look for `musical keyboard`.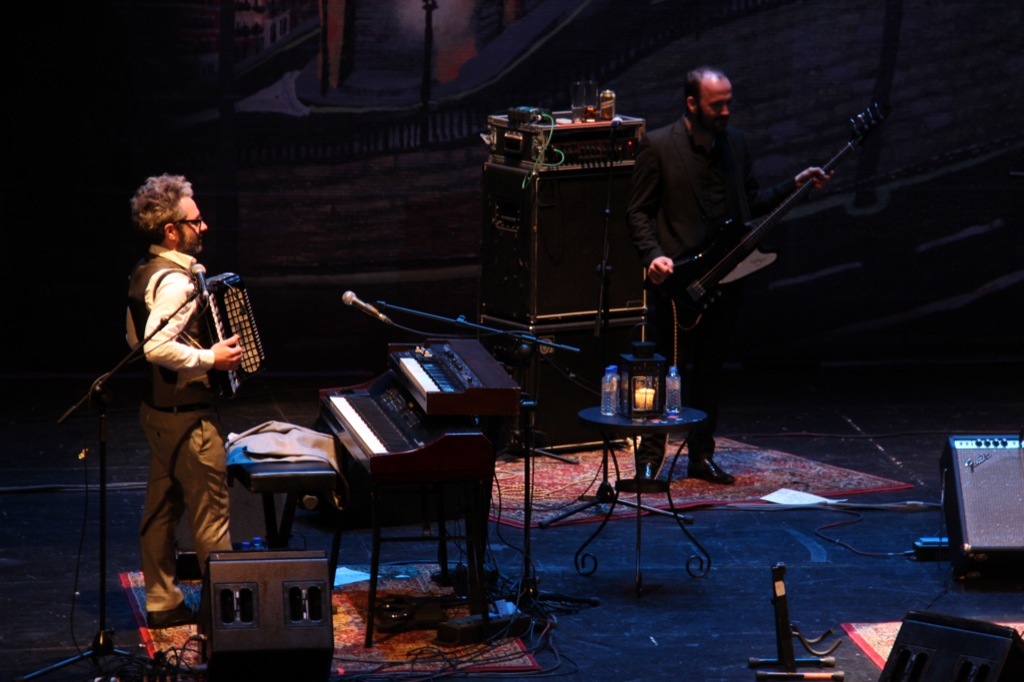
Found: <region>393, 339, 465, 402</region>.
